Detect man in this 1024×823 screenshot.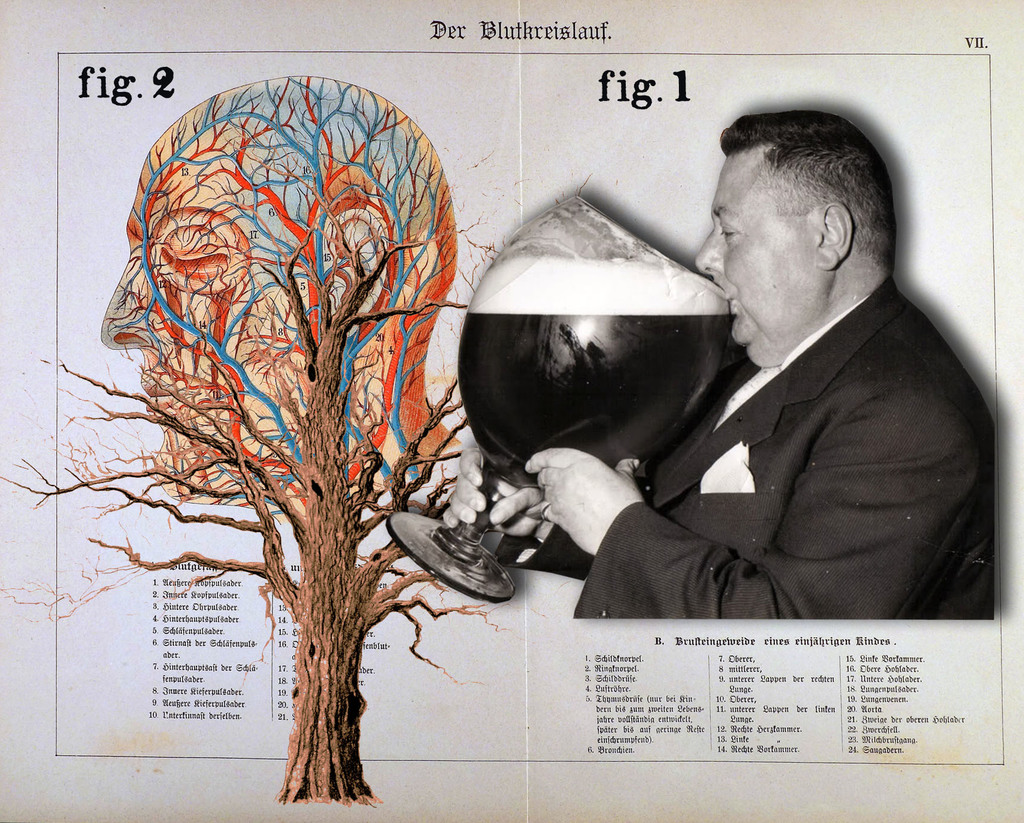
Detection: {"x1": 479, "y1": 124, "x2": 952, "y2": 719}.
